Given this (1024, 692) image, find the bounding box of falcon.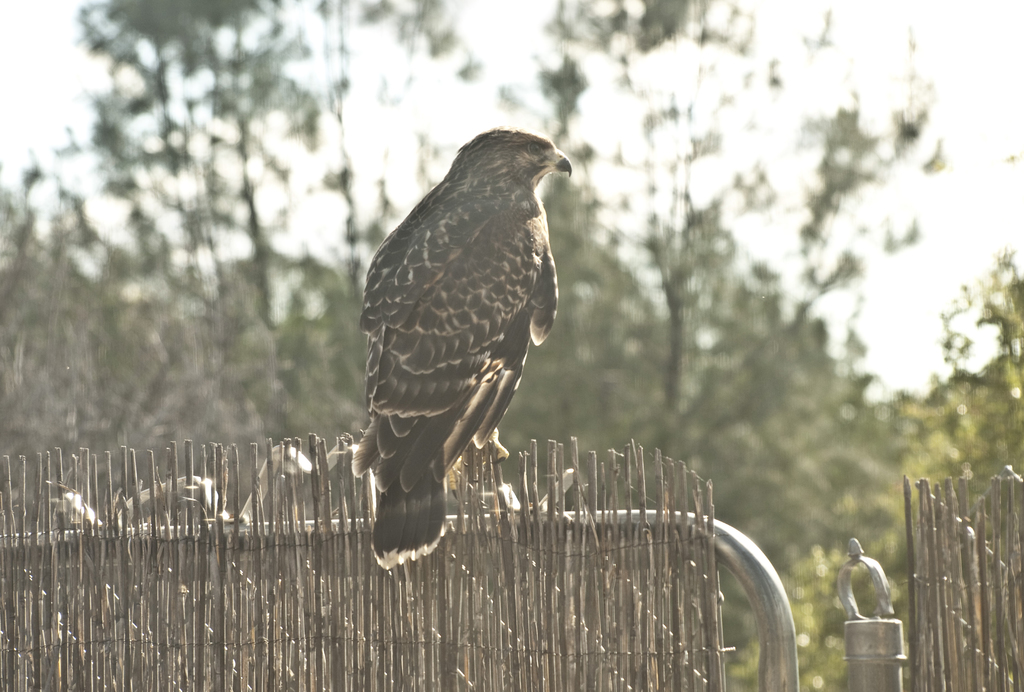
{"x1": 351, "y1": 125, "x2": 580, "y2": 578}.
